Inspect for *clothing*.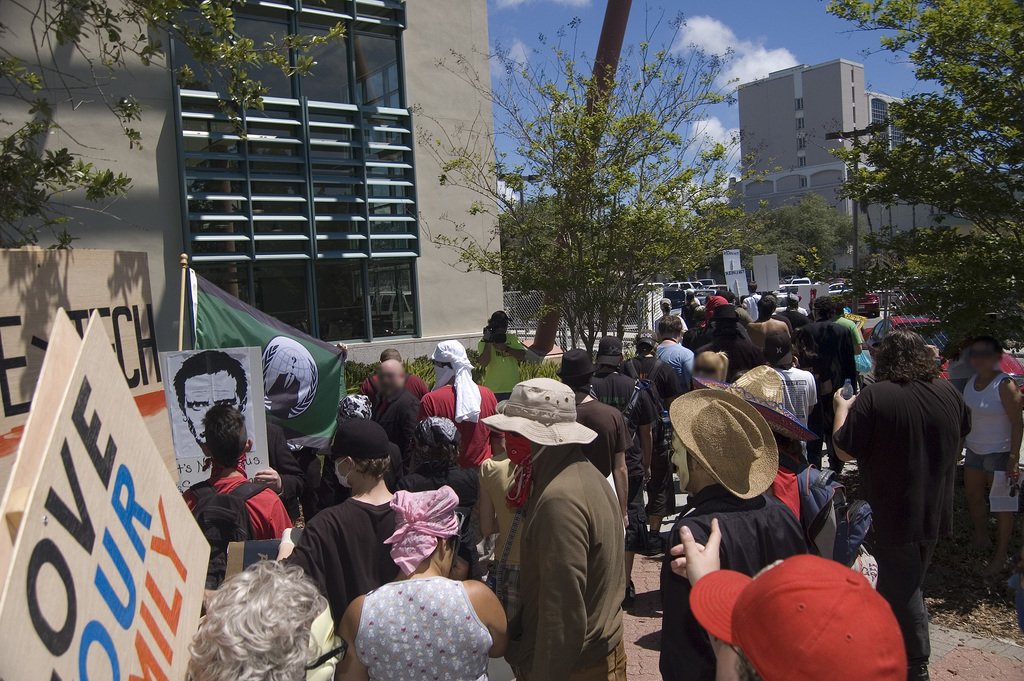
Inspection: bbox=(771, 467, 804, 519).
